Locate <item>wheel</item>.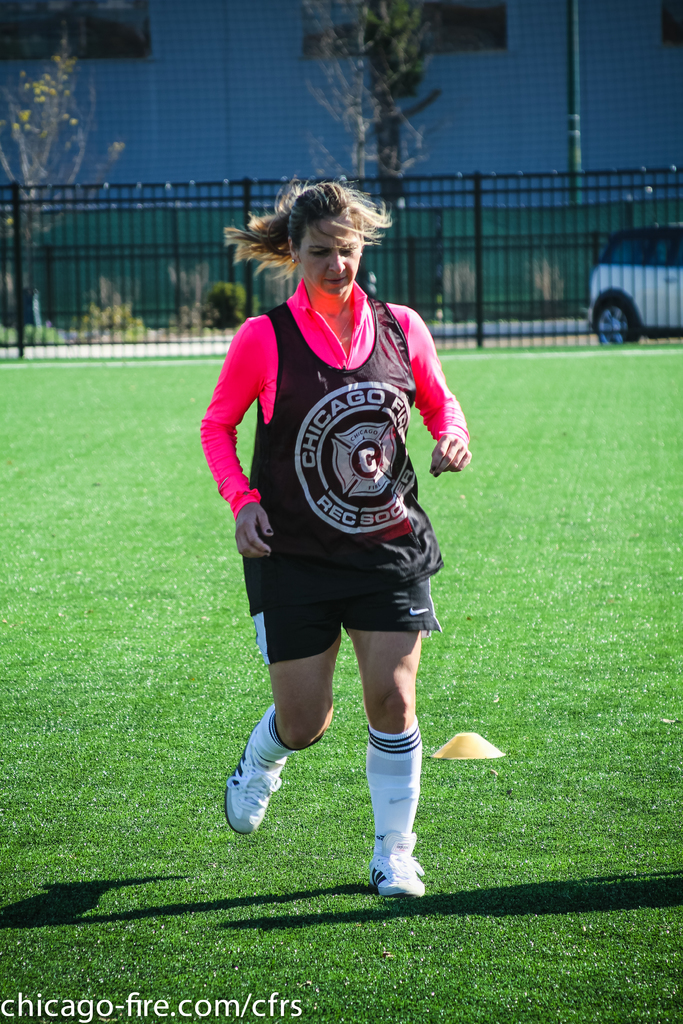
Bounding box: 586, 291, 633, 349.
